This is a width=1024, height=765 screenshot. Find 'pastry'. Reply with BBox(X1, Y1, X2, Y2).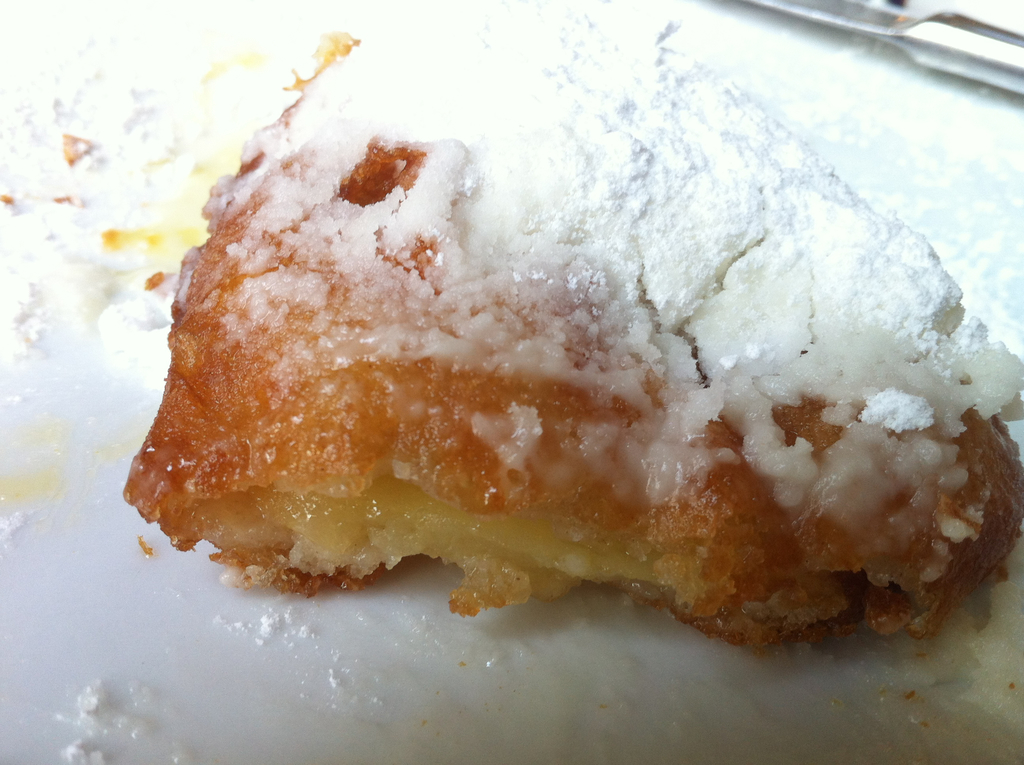
BBox(105, 12, 1023, 659).
